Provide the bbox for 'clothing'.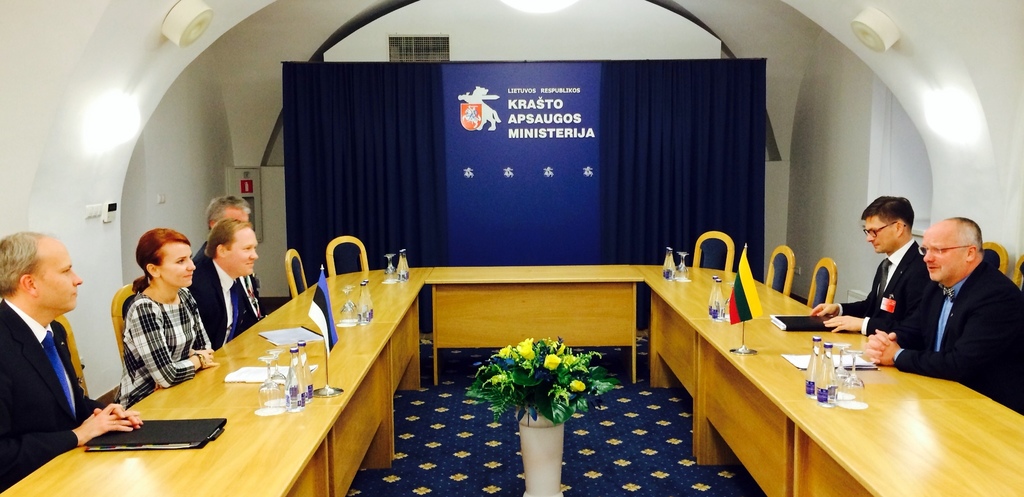
box=[118, 288, 209, 409].
